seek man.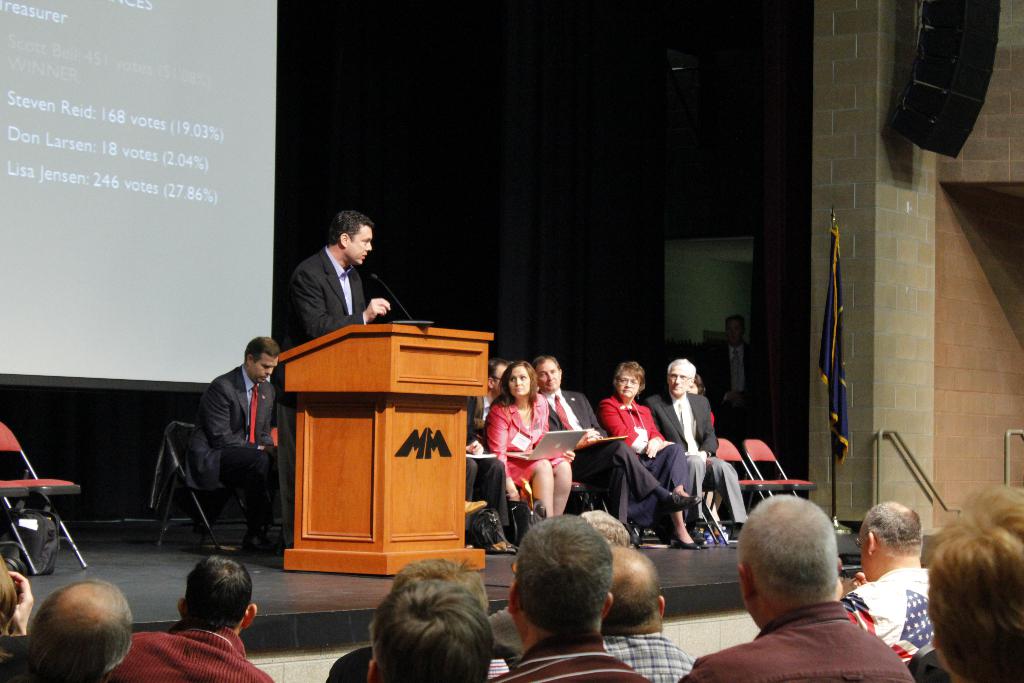
(109,557,286,682).
